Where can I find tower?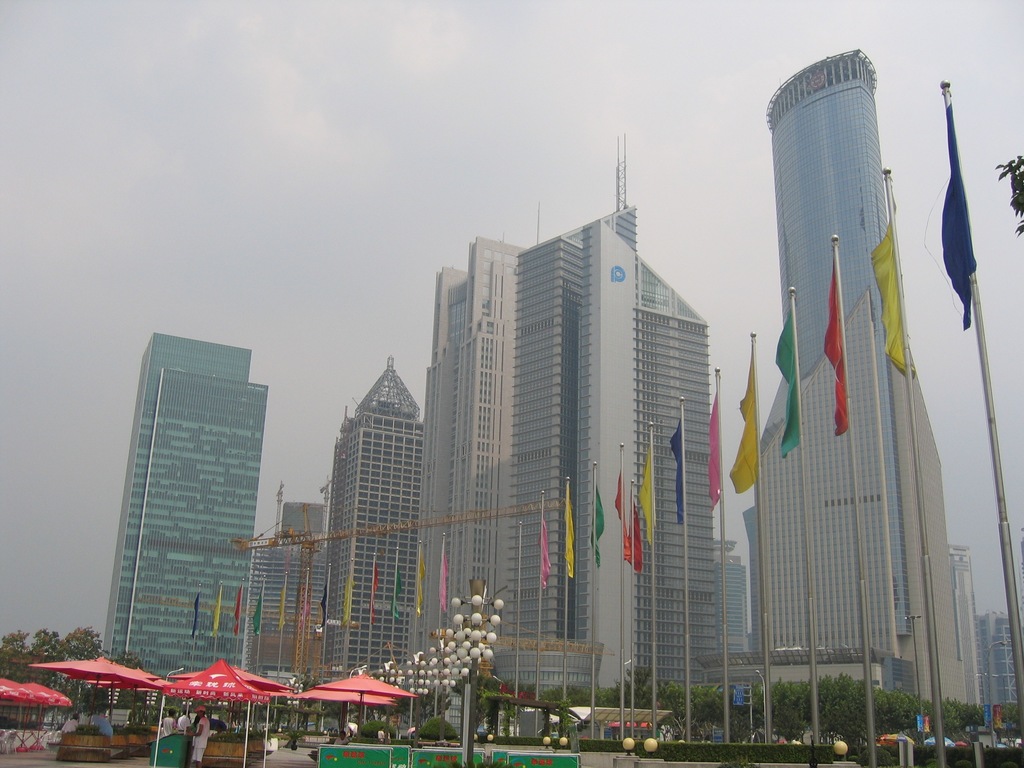
You can find it at bbox(774, 56, 915, 648).
